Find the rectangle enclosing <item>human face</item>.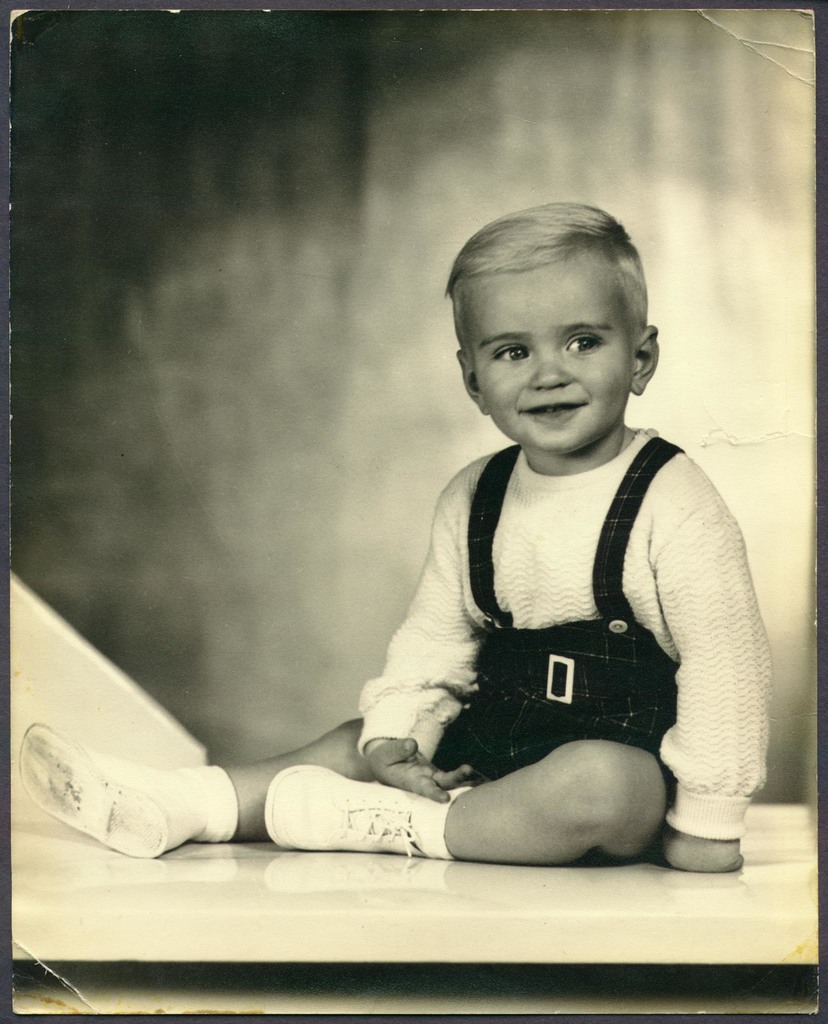
(left=476, top=256, right=630, bottom=454).
